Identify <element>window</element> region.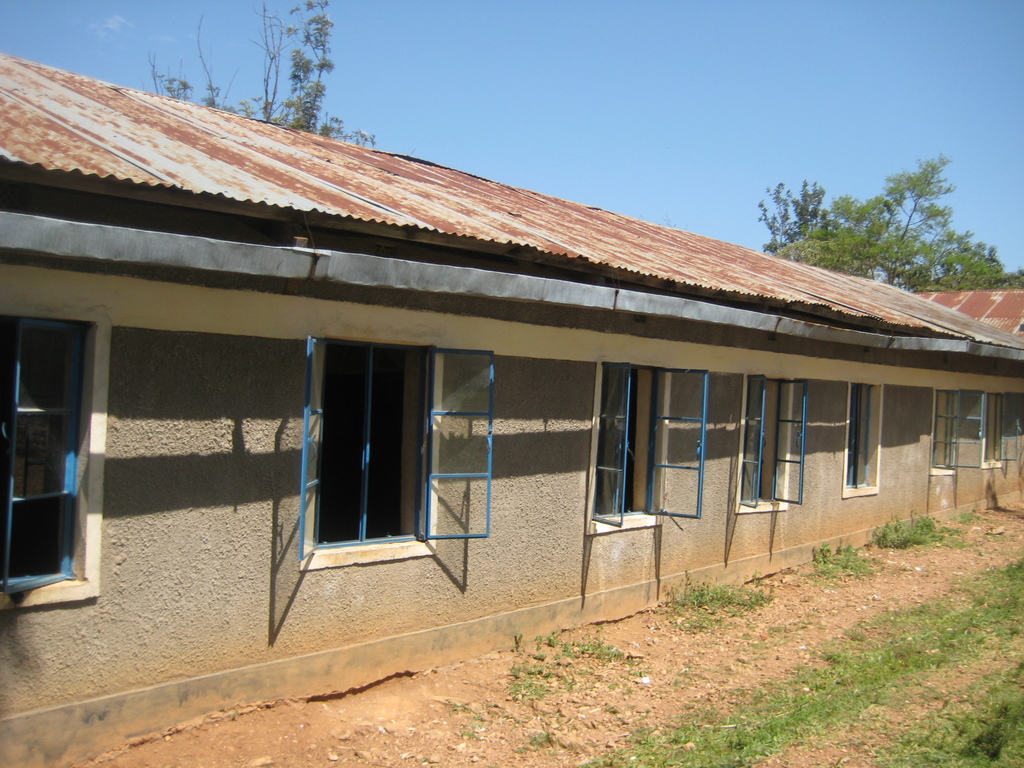
Region: (left=842, top=379, right=872, bottom=492).
